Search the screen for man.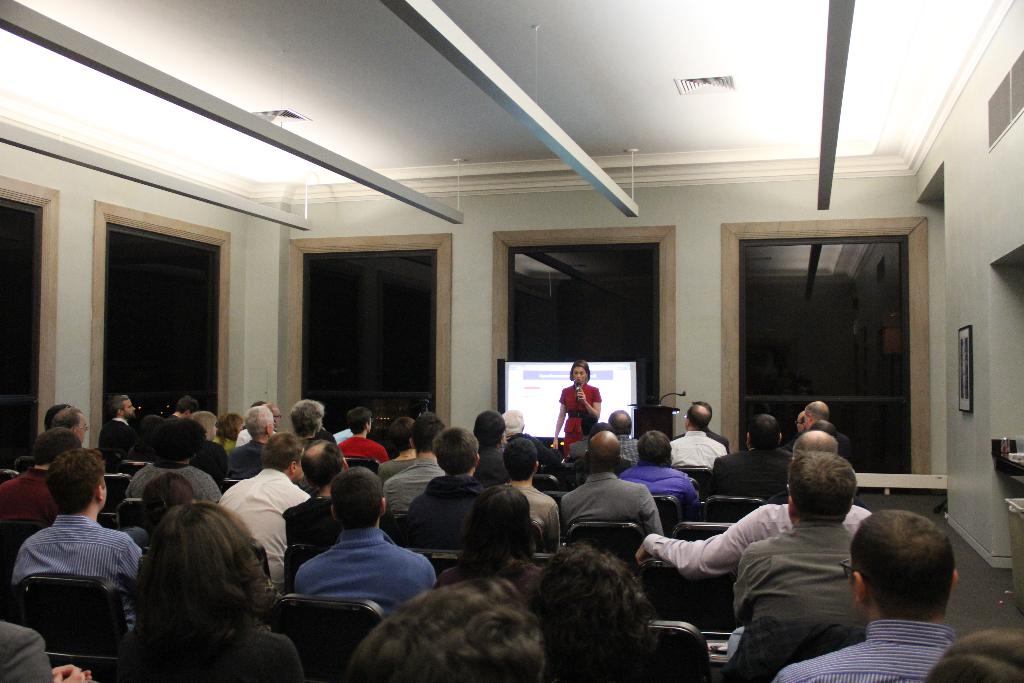
Found at (607, 409, 640, 467).
